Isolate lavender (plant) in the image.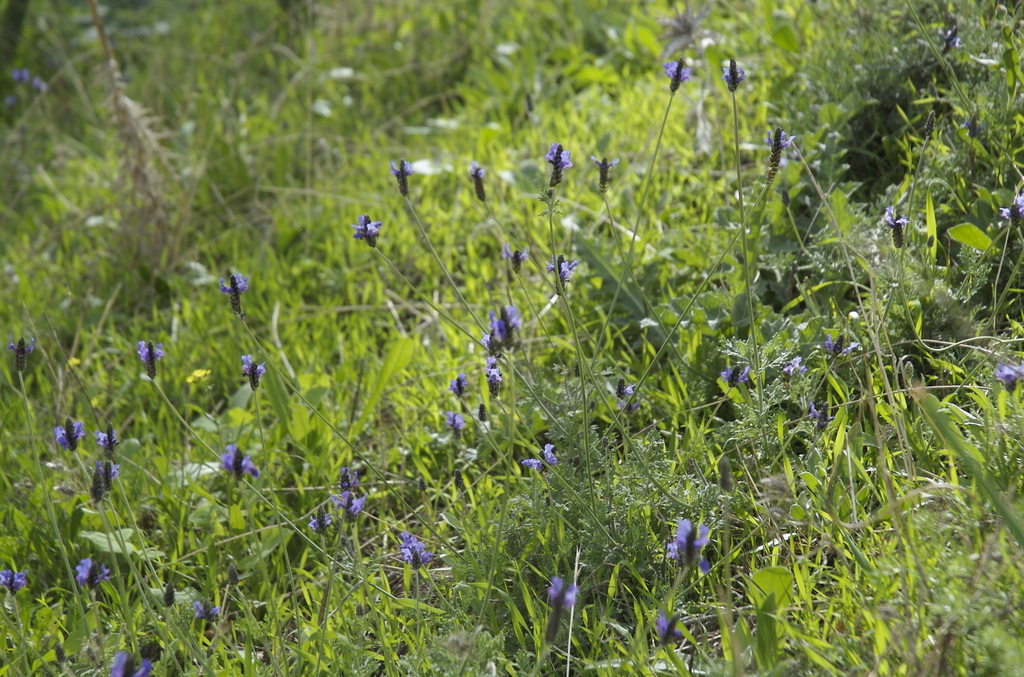
Isolated region: [488,354,508,418].
